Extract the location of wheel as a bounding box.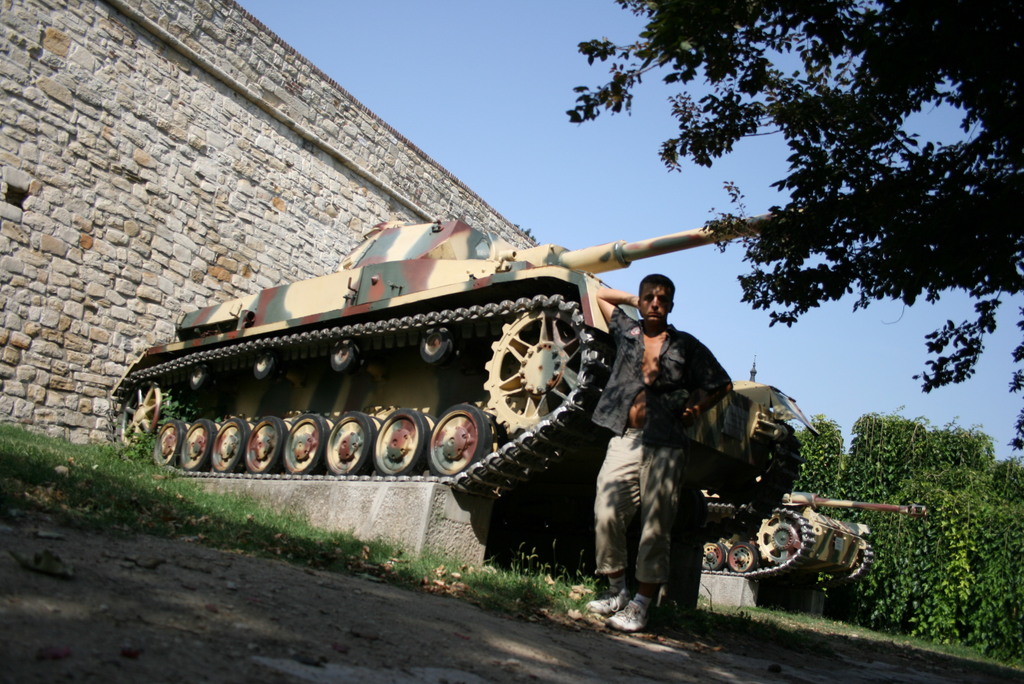
detection(330, 339, 355, 372).
